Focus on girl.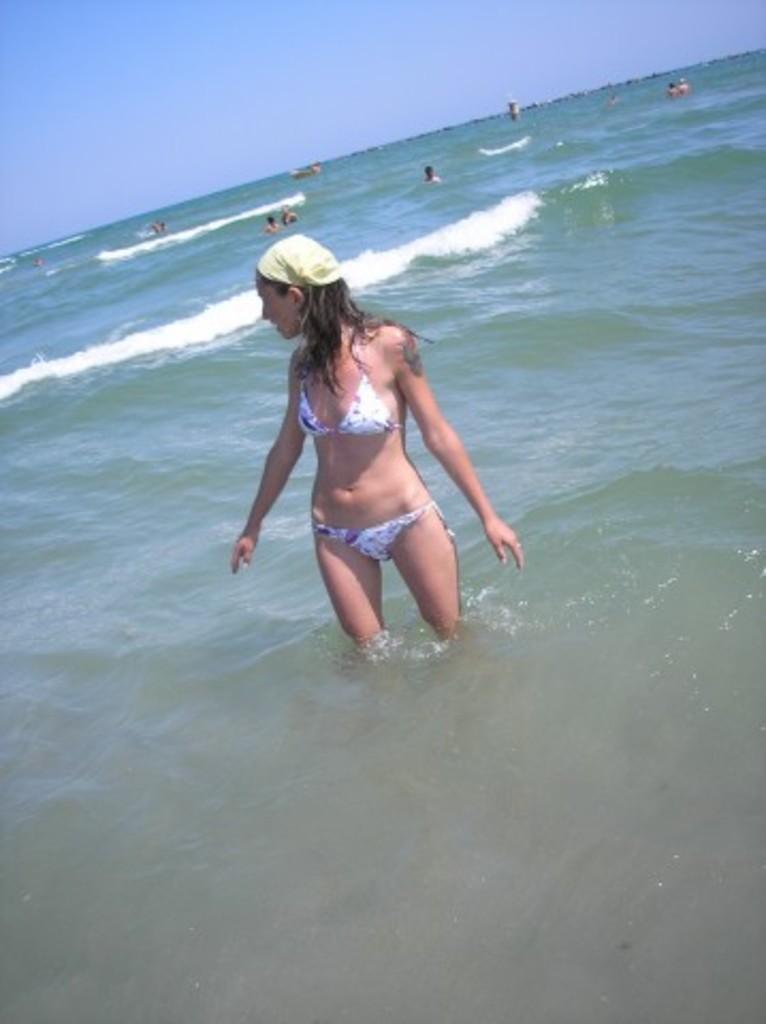
Focused at <region>230, 230, 523, 653</region>.
